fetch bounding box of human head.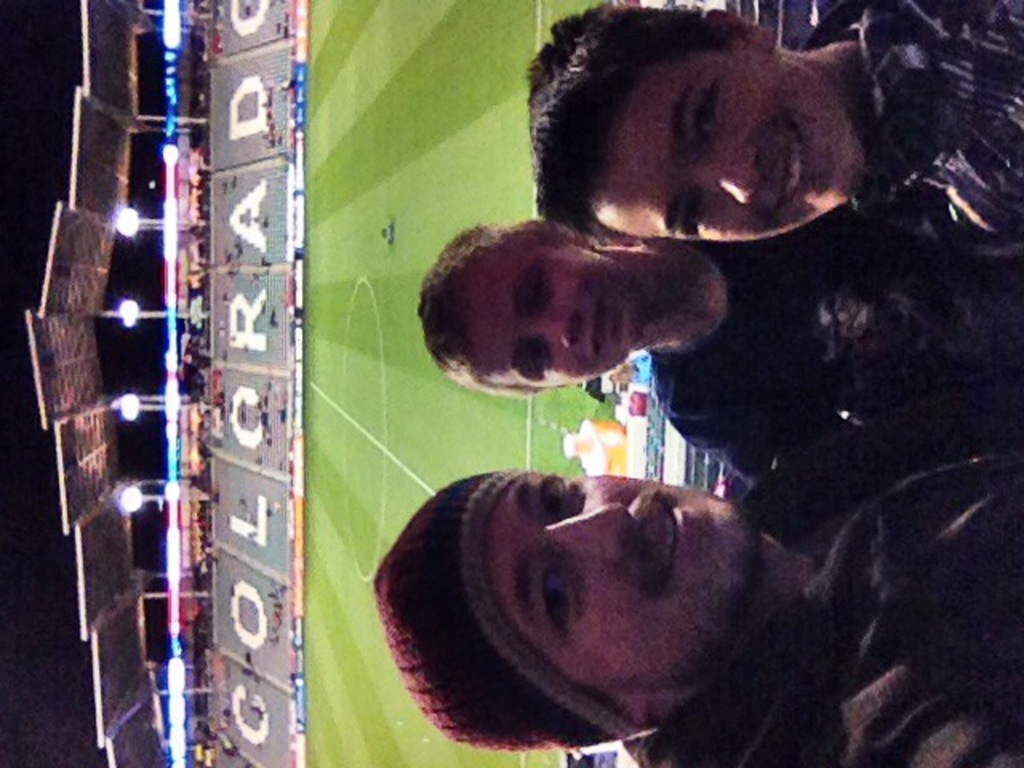
Bbox: 526, 0, 862, 243.
